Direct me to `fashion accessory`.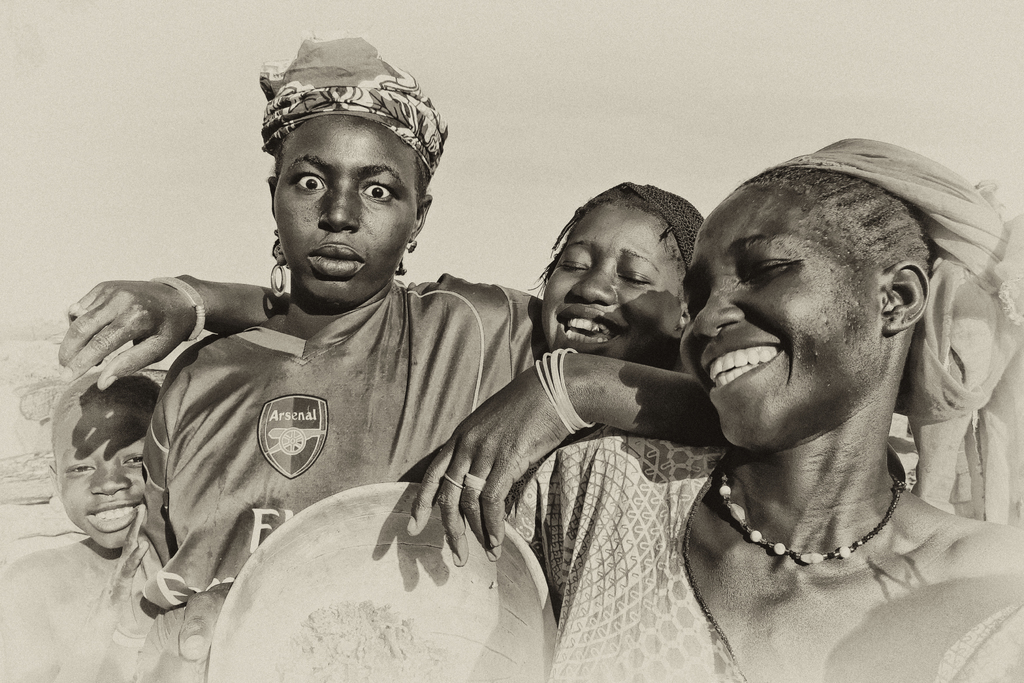
Direction: [x1=156, y1=276, x2=205, y2=340].
